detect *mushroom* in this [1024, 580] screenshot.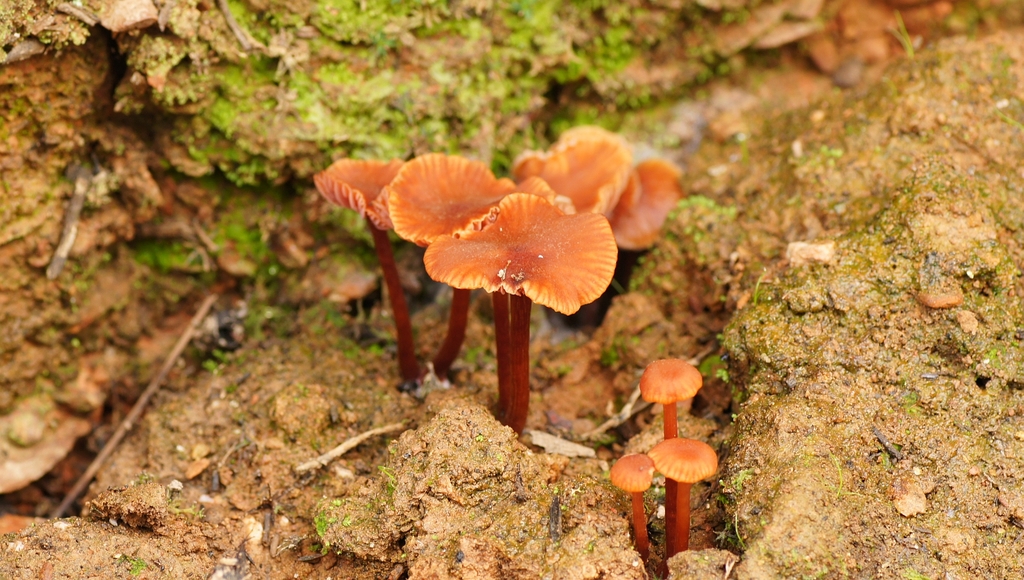
Detection: box(649, 434, 719, 558).
